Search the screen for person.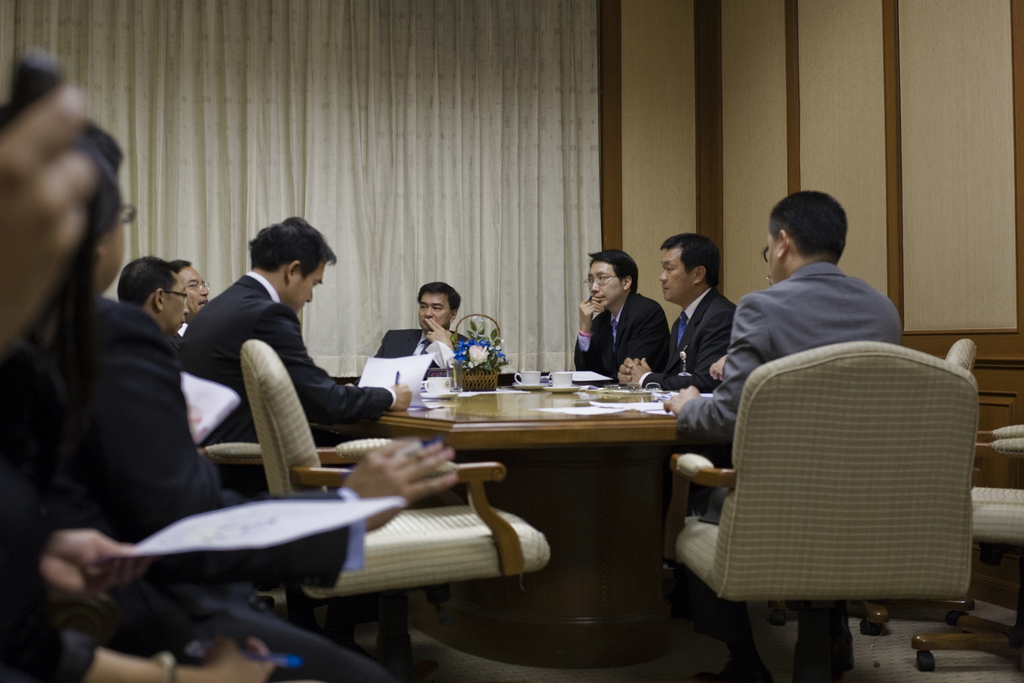
Found at 658:193:907:682.
